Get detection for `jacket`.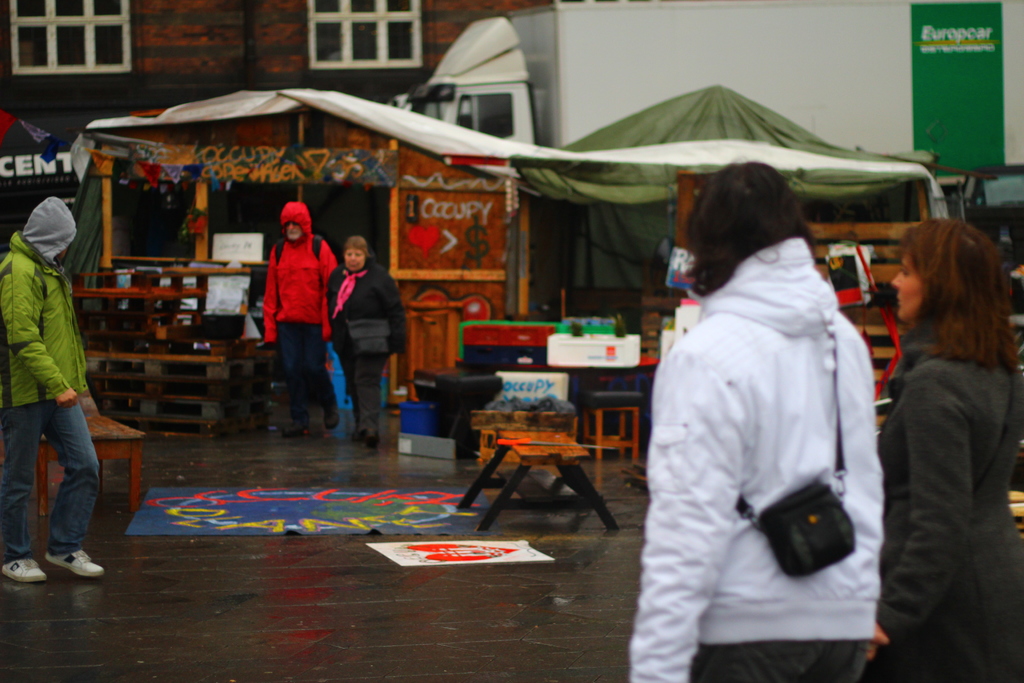
Detection: <region>259, 199, 345, 345</region>.
